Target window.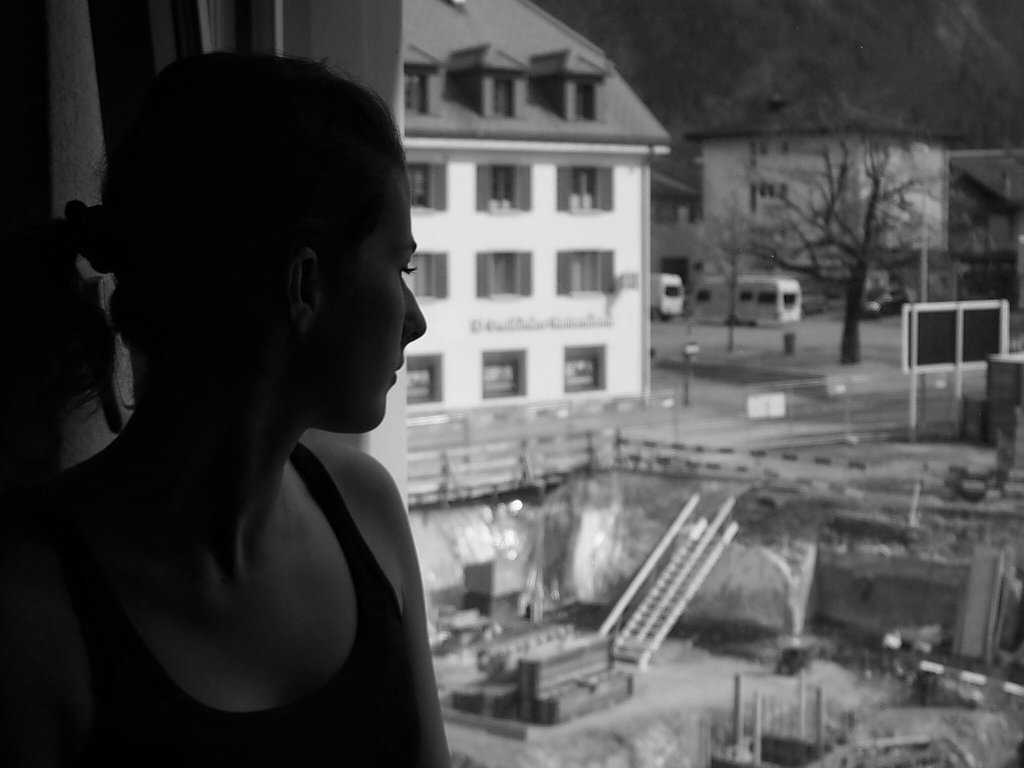
Target region: (563,349,602,387).
